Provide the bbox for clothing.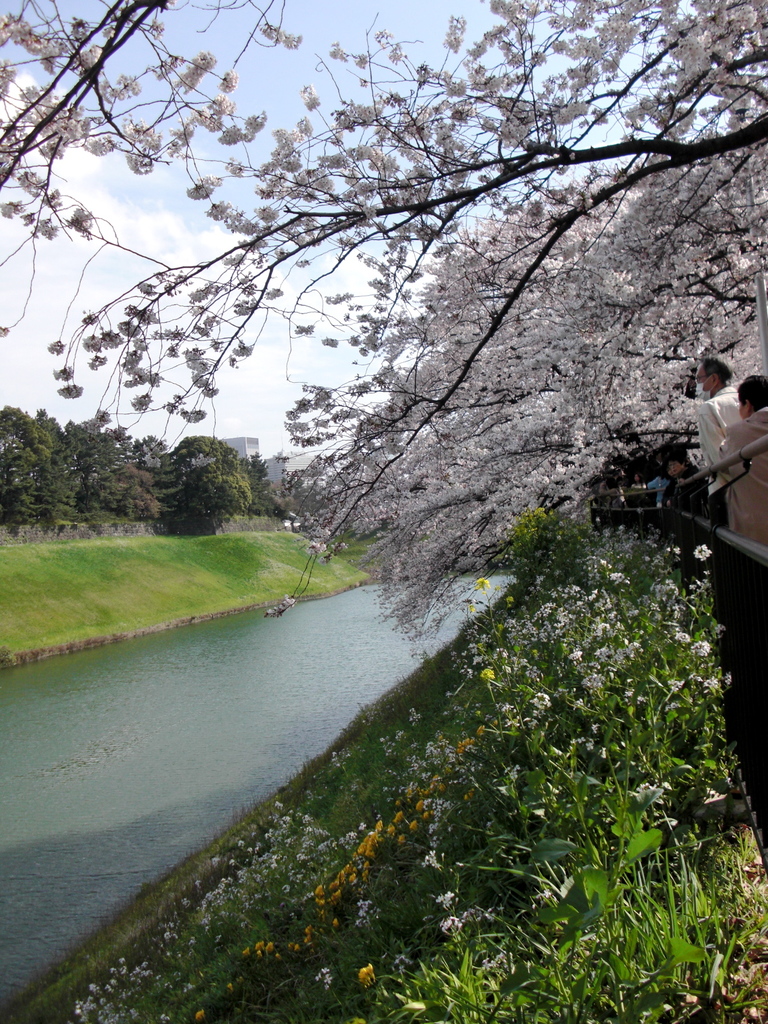
<region>662, 463, 708, 596</region>.
